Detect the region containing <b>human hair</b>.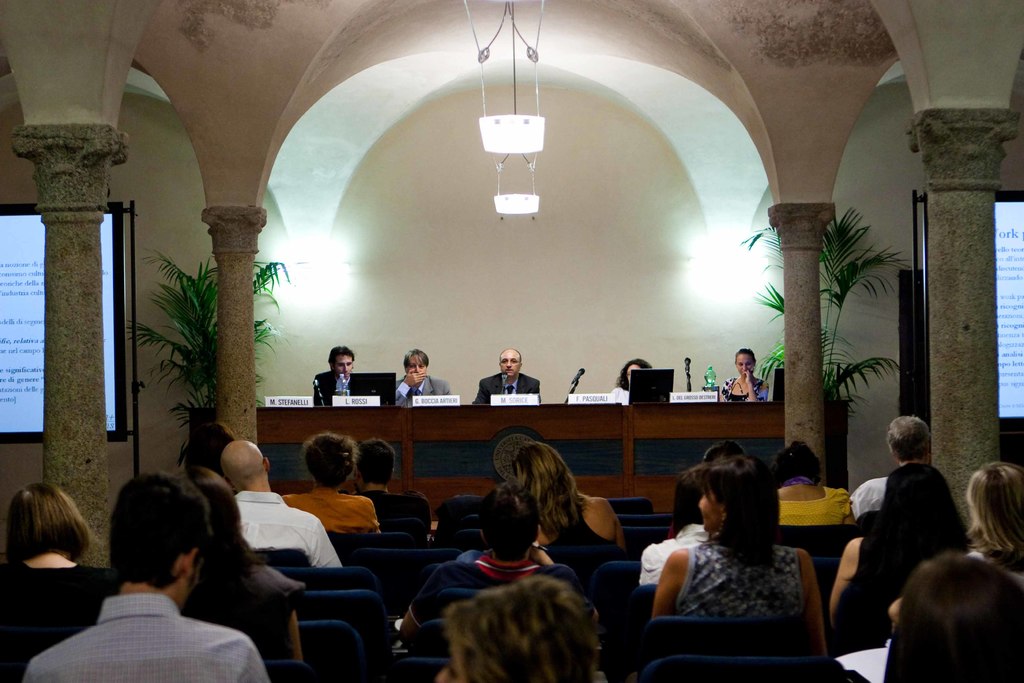
[961, 462, 1023, 555].
